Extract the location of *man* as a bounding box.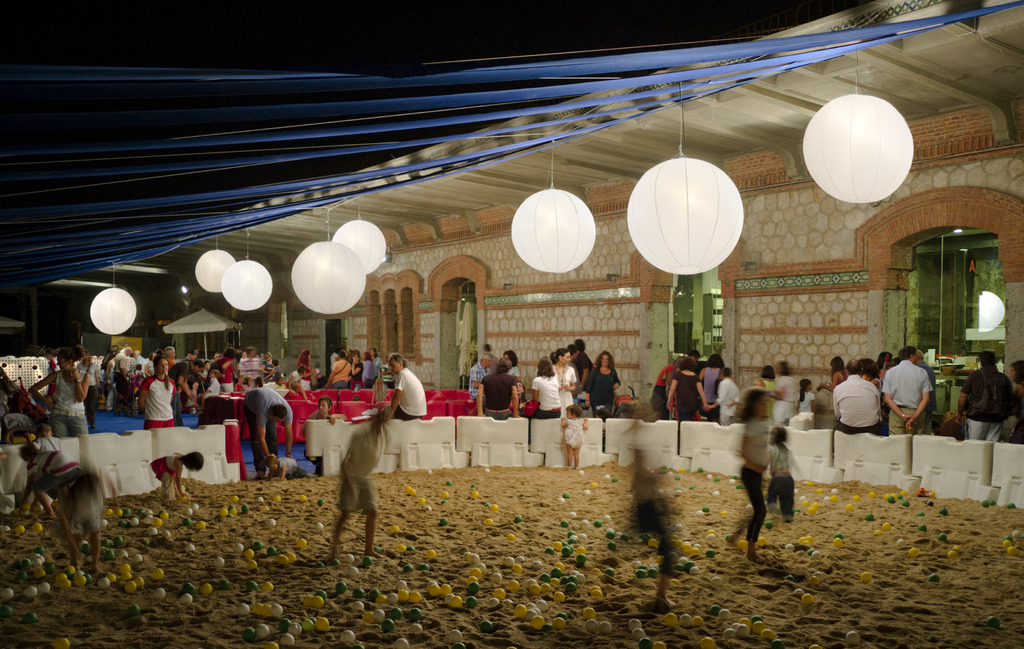
830,361,883,441.
